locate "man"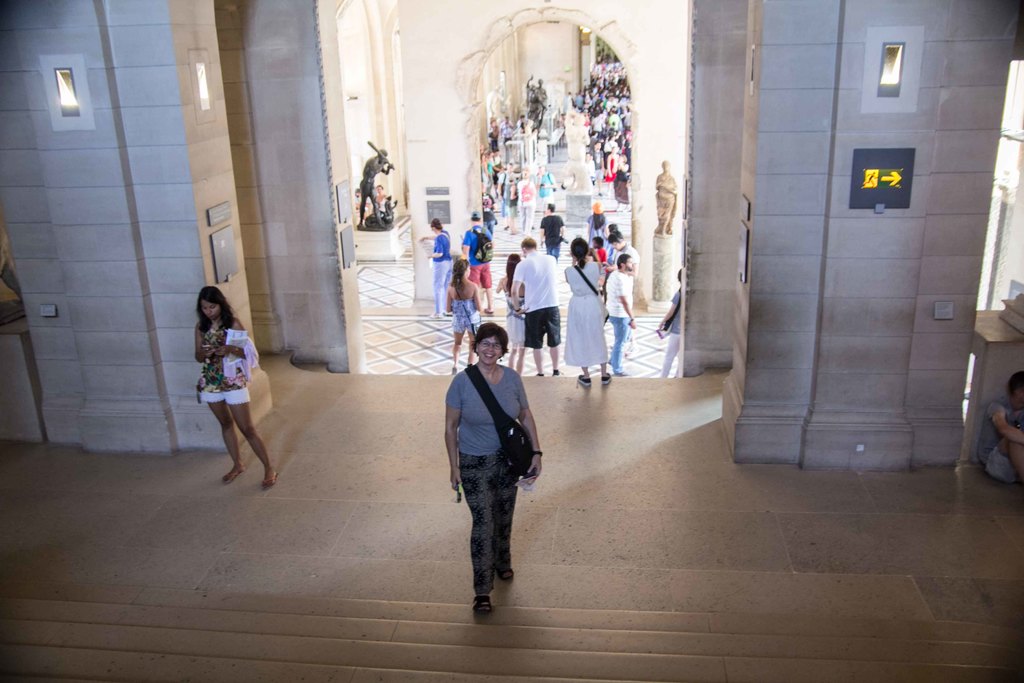
left=461, top=210, right=496, bottom=316
